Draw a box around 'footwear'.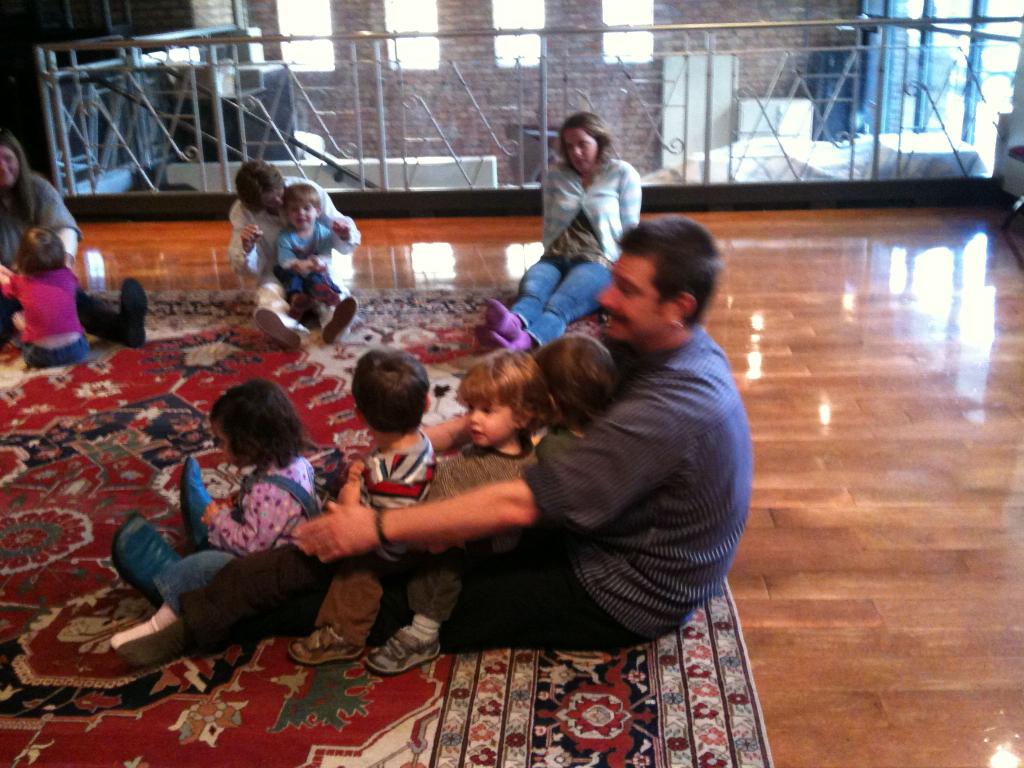
{"x1": 110, "y1": 512, "x2": 182, "y2": 610}.
